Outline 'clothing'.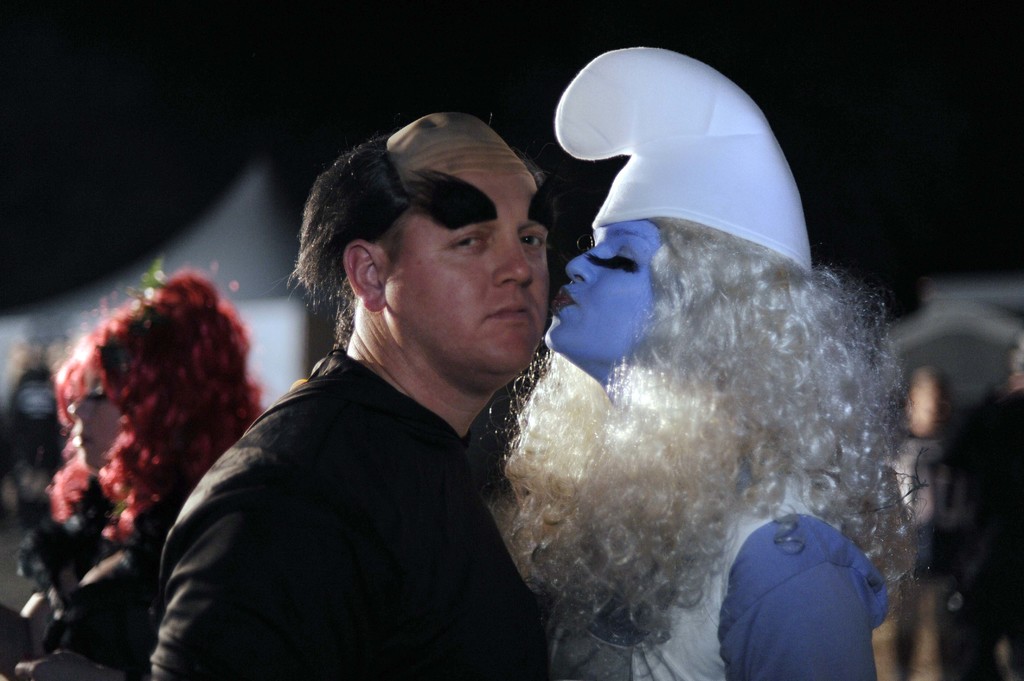
Outline: <box>545,447,891,680</box>.
